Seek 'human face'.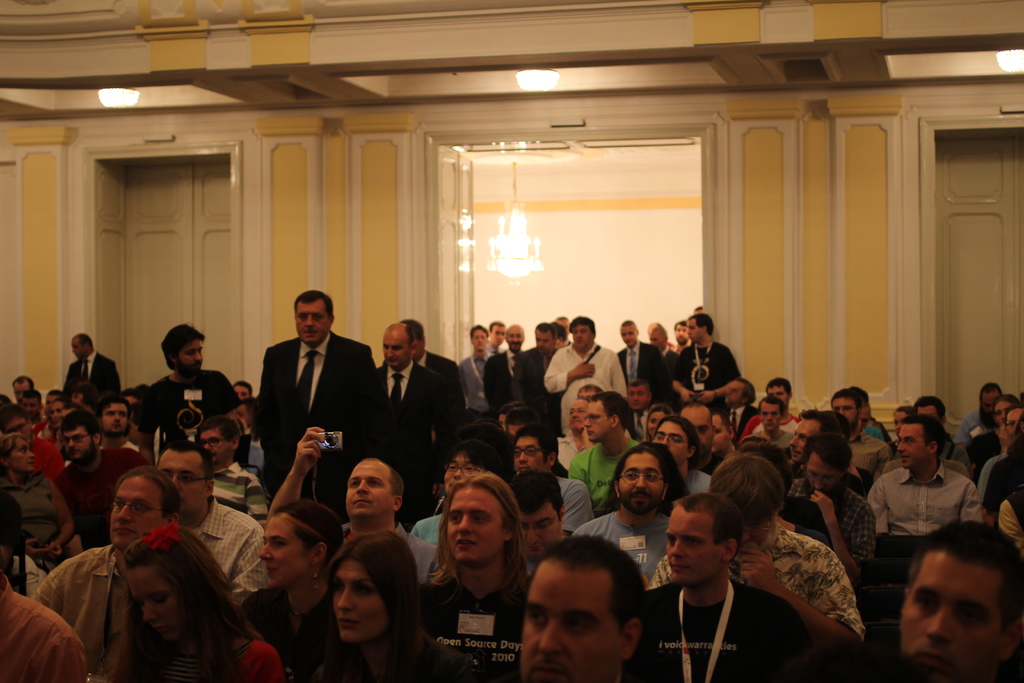
box(63, 424, 89, 462).
